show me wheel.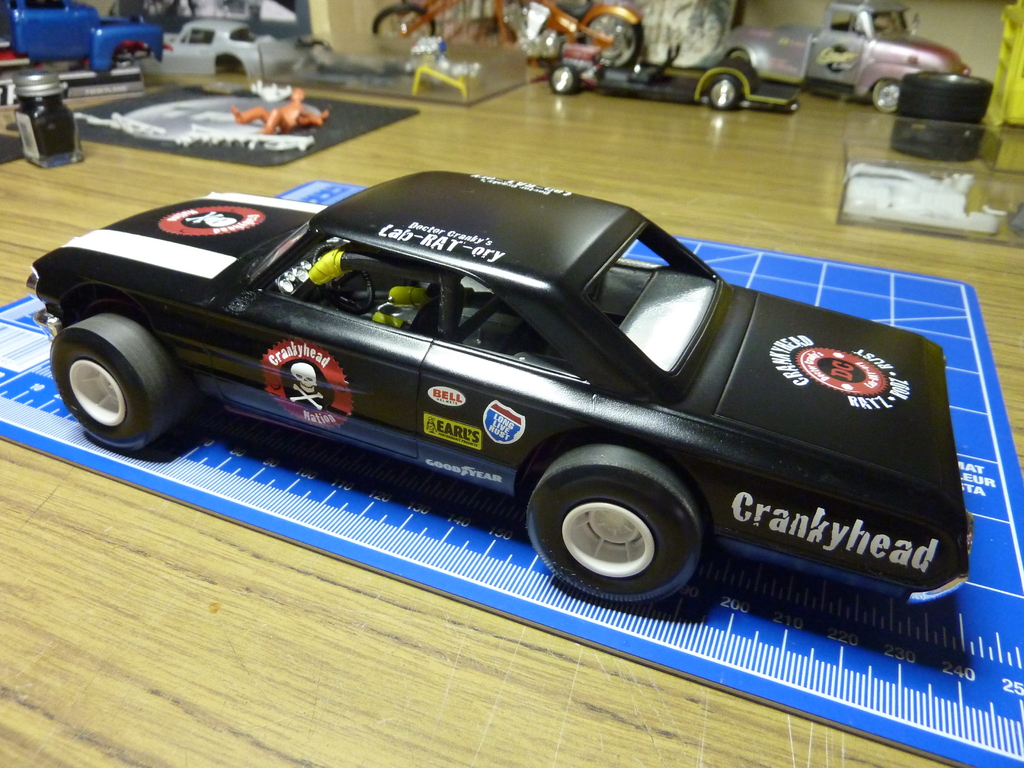
wheel is here: box(707, 75, 739, 112).
